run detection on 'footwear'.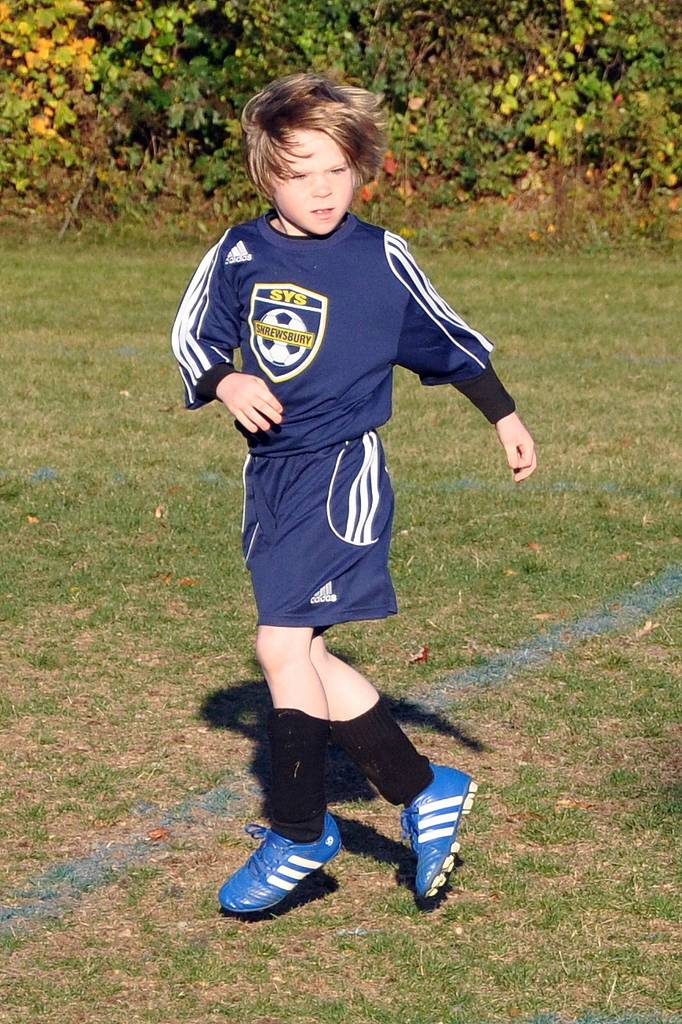
Result: (228, 811, 362, 924).
